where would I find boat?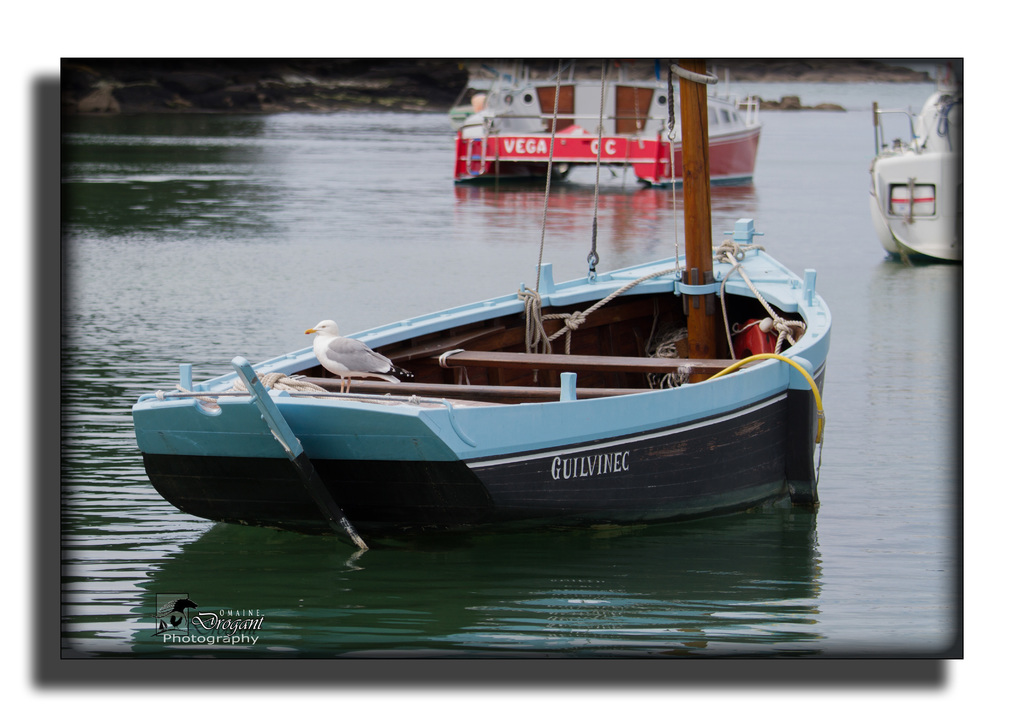
At x1=134, y1=152, x2=833, y2=555.
